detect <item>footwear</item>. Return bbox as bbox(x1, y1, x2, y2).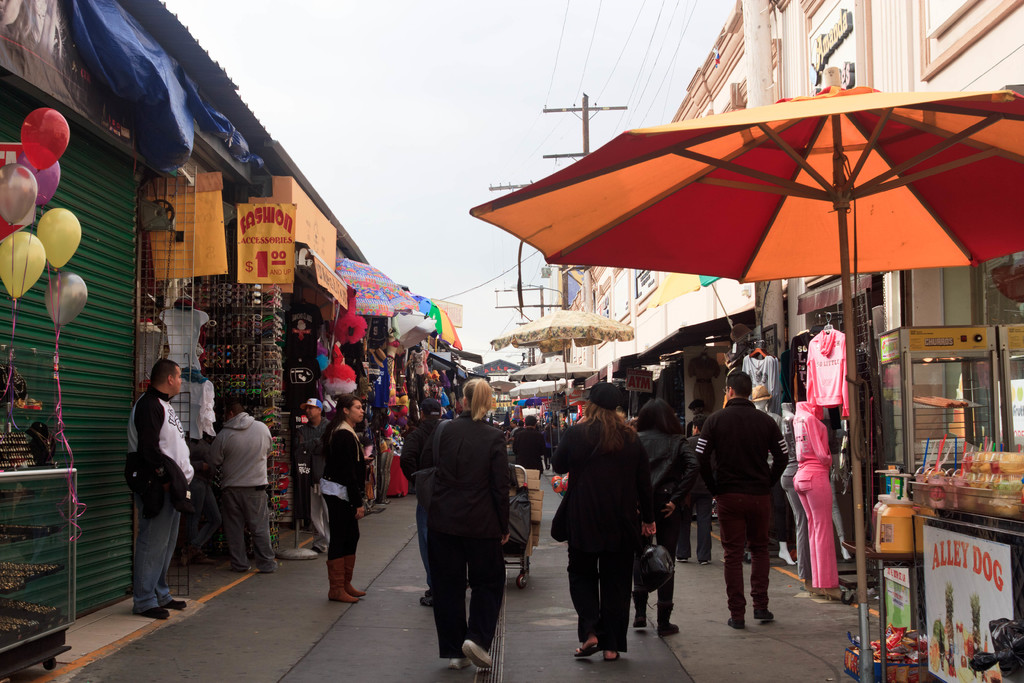
bbox(578, 641, 600, 657).
